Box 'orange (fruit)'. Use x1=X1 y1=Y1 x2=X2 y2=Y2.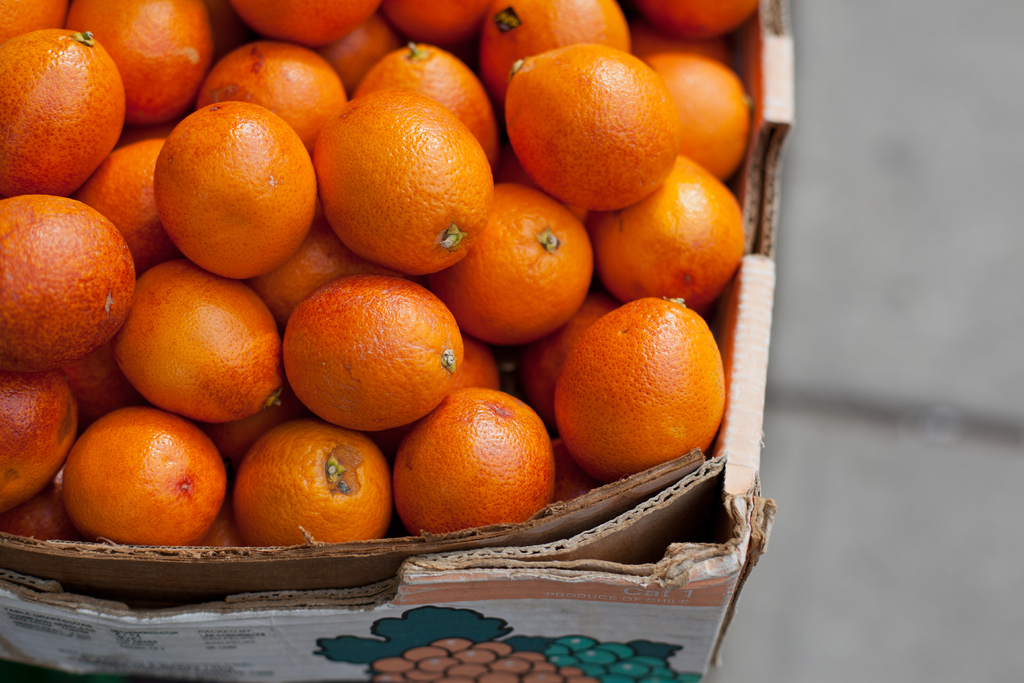
x1=0 y1=28 x2=132 y2=190.
